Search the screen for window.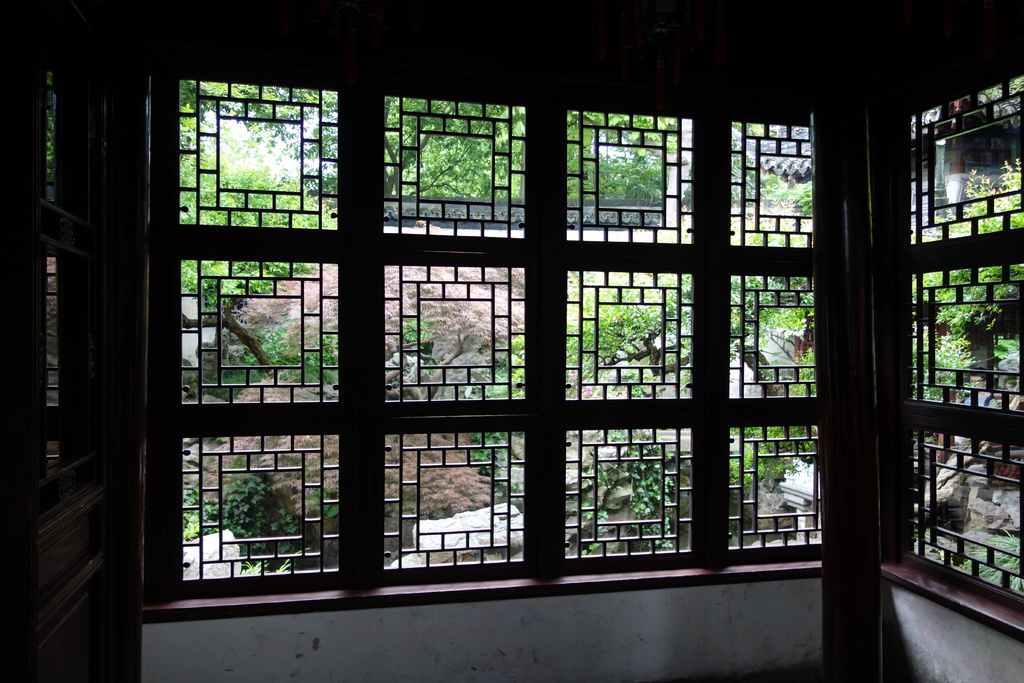
Found at (566,429,700,553).
